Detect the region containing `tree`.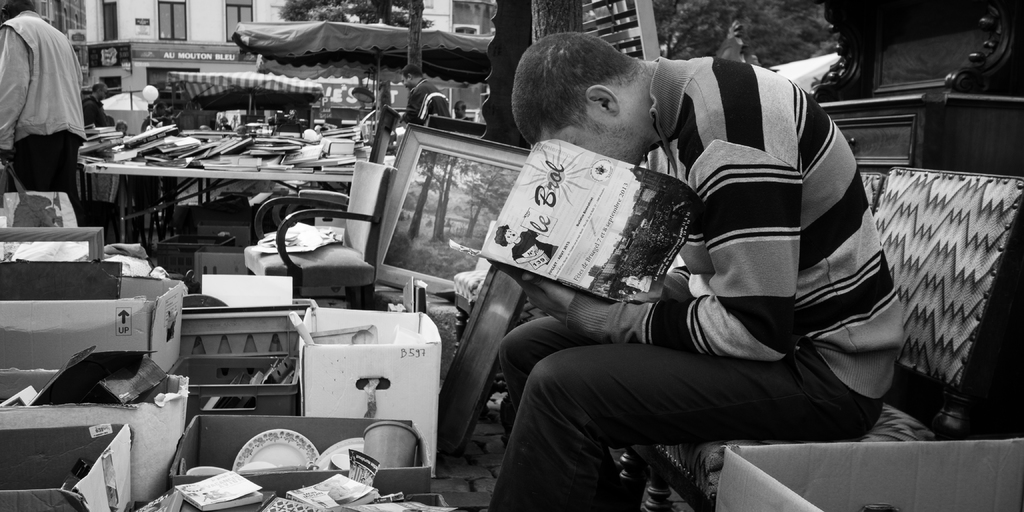
{"left": 282, "top": 0, "right": 433, "bottom": 29}.
